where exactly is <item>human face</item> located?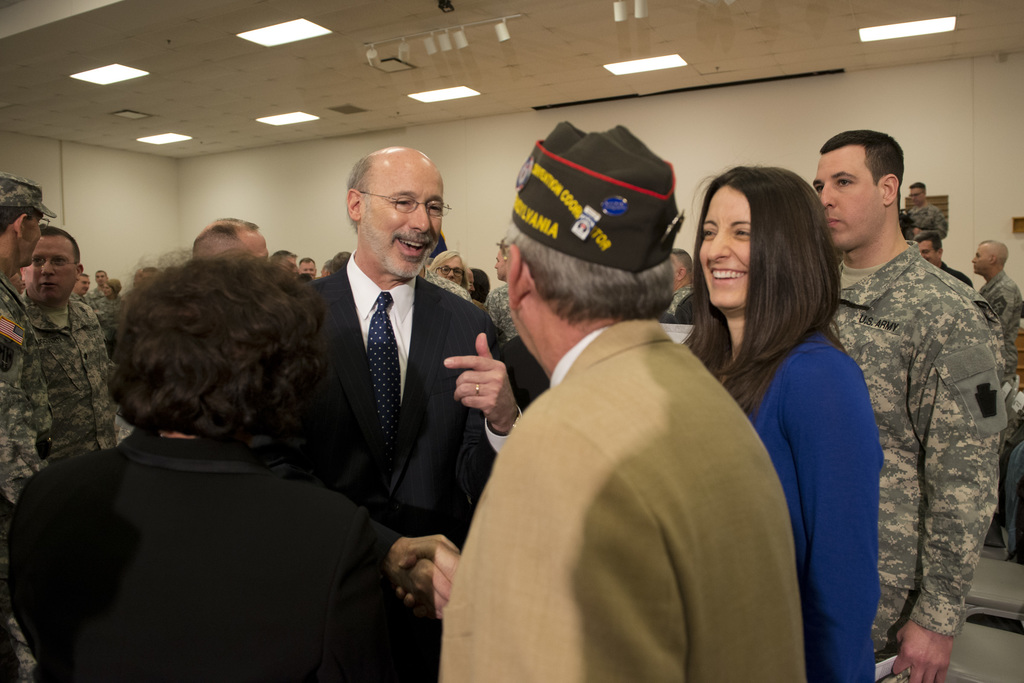
Its bounding box is (left=916, top=242, right=936, bottom=265).
